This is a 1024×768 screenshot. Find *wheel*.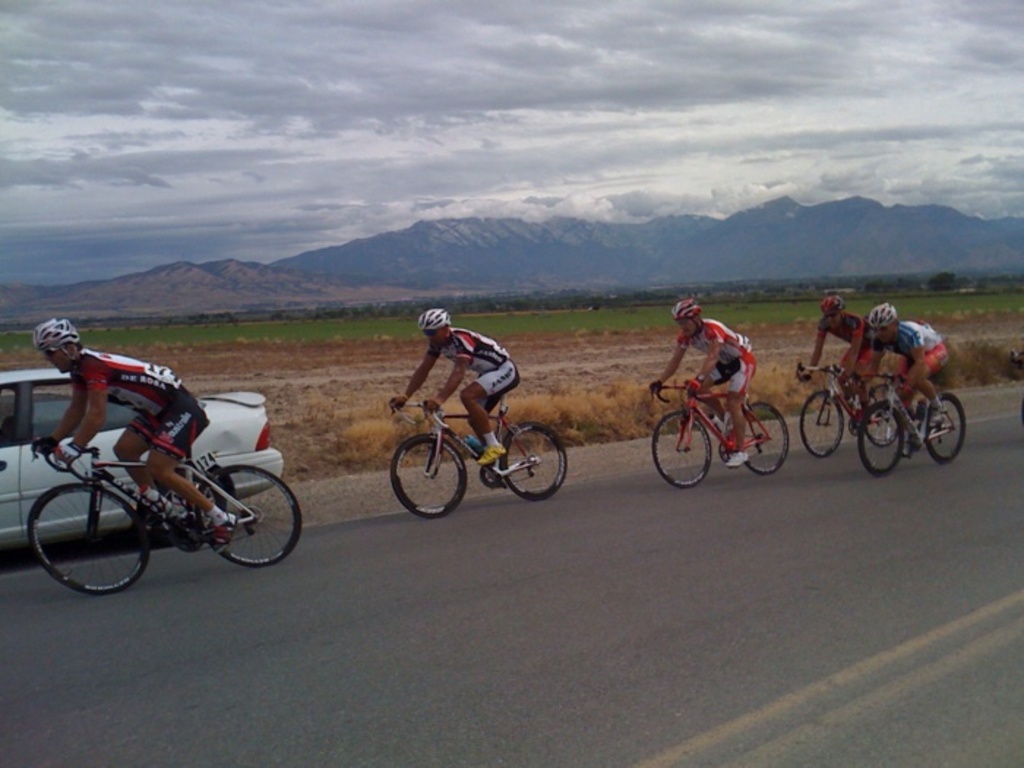
Bounding box: bbox=[139, 475, 233, 544].
